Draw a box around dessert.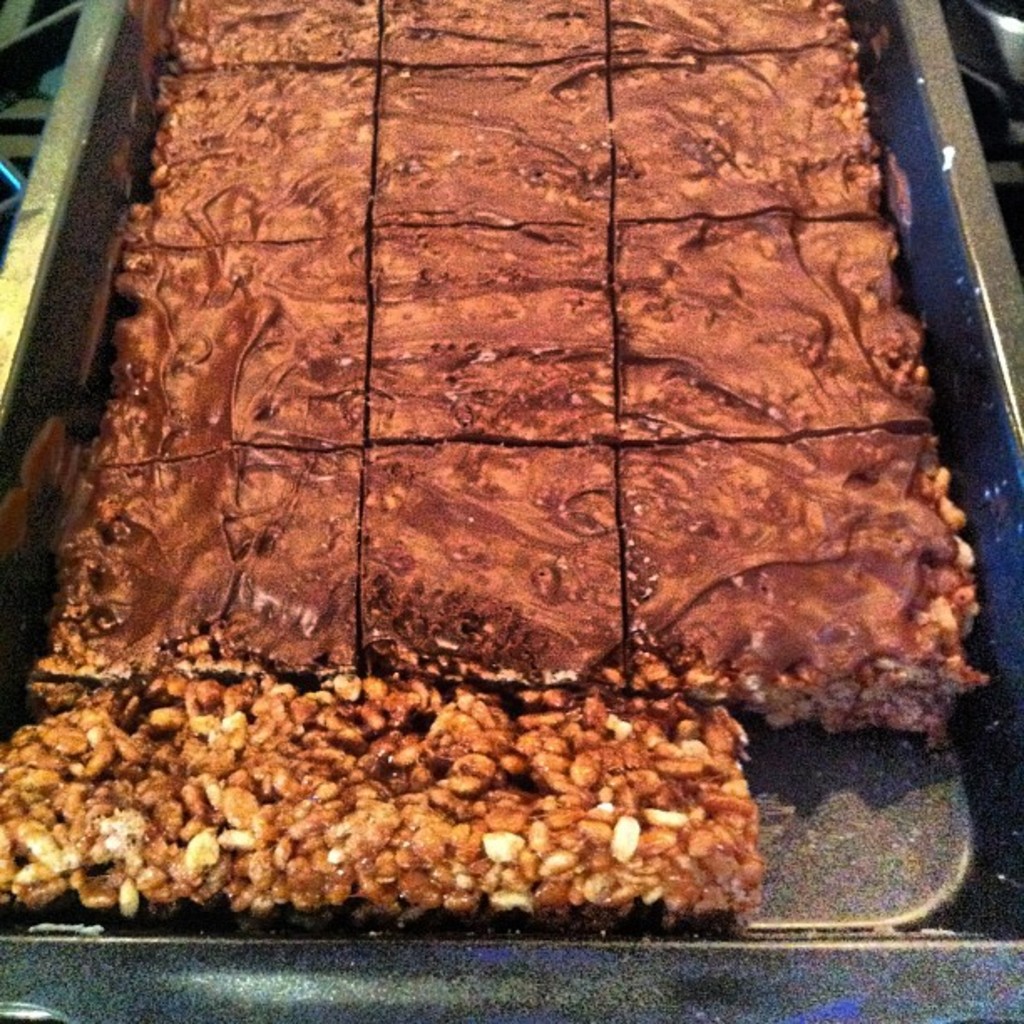
bbox(371, 62, 616, 236).
